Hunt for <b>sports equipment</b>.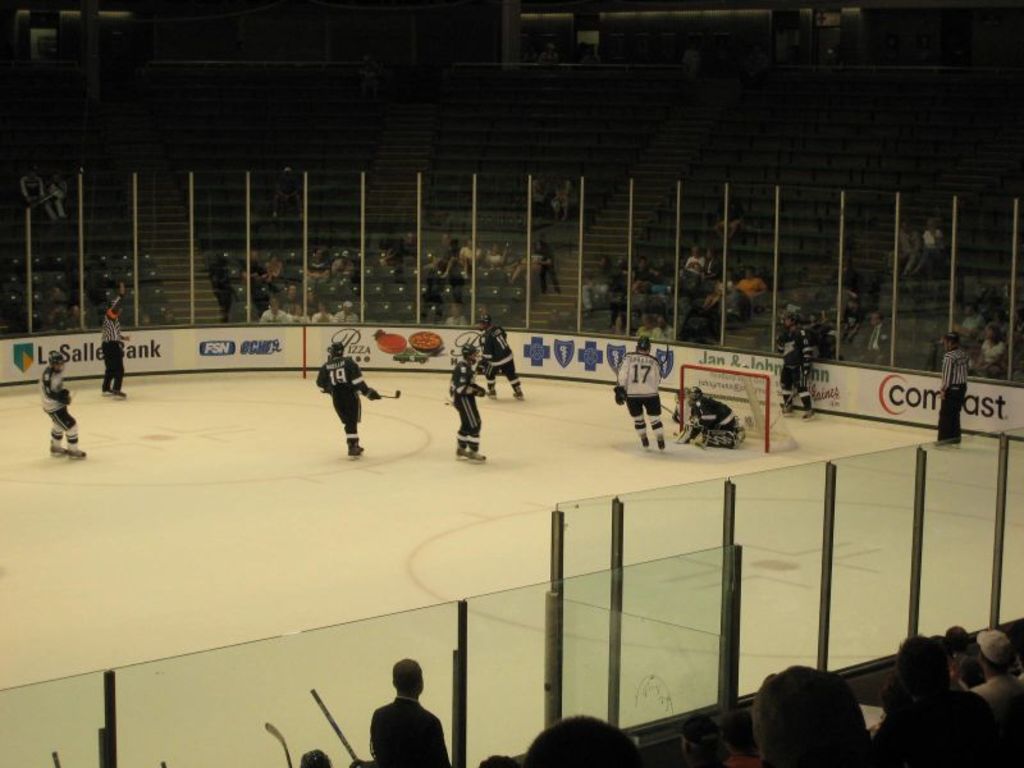
Hunted down at box(67, 447, 88, 458).
